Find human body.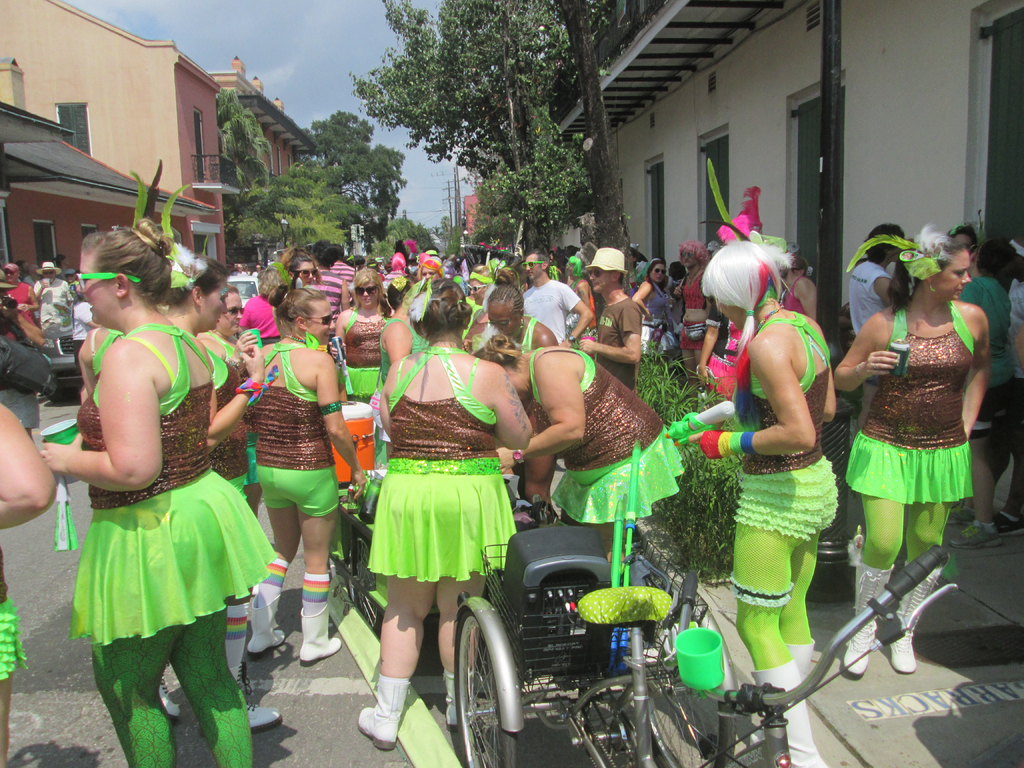
bbox=(1007, 280, 1023, 525).
